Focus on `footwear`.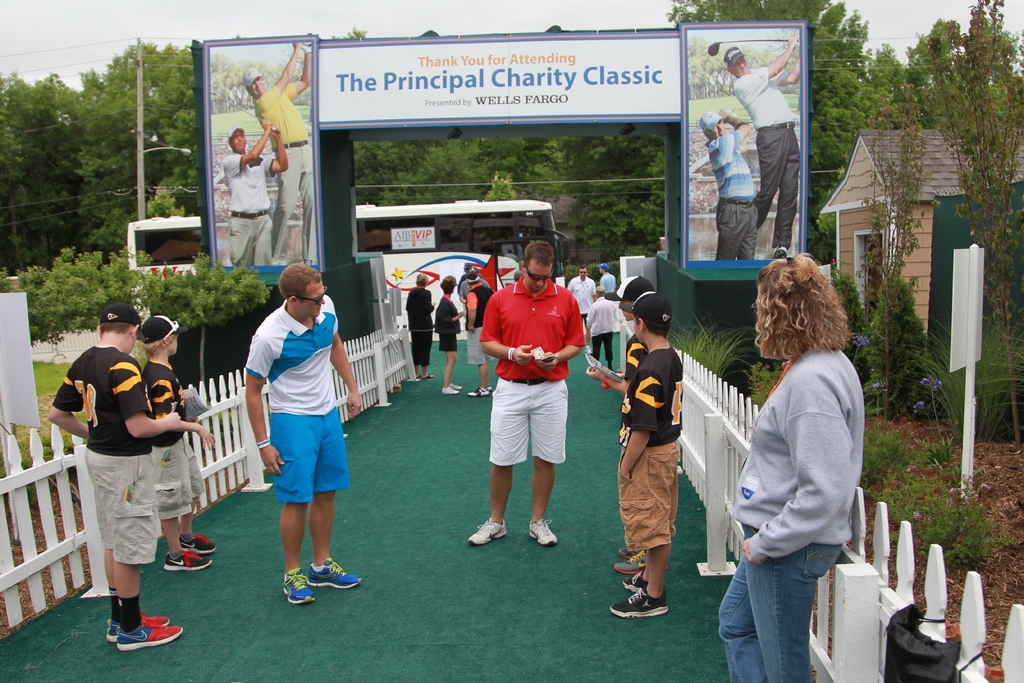
Focused at box(307, 555, 361, 591).
